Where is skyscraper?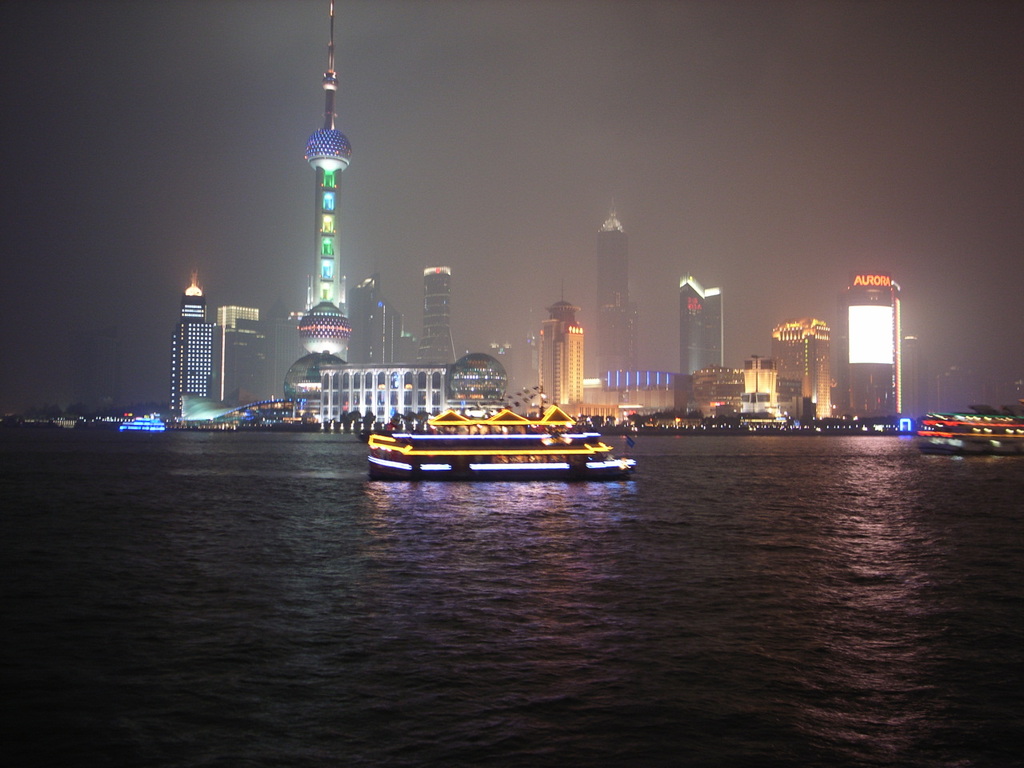
<region>280, 2, 358, 426</region>.
